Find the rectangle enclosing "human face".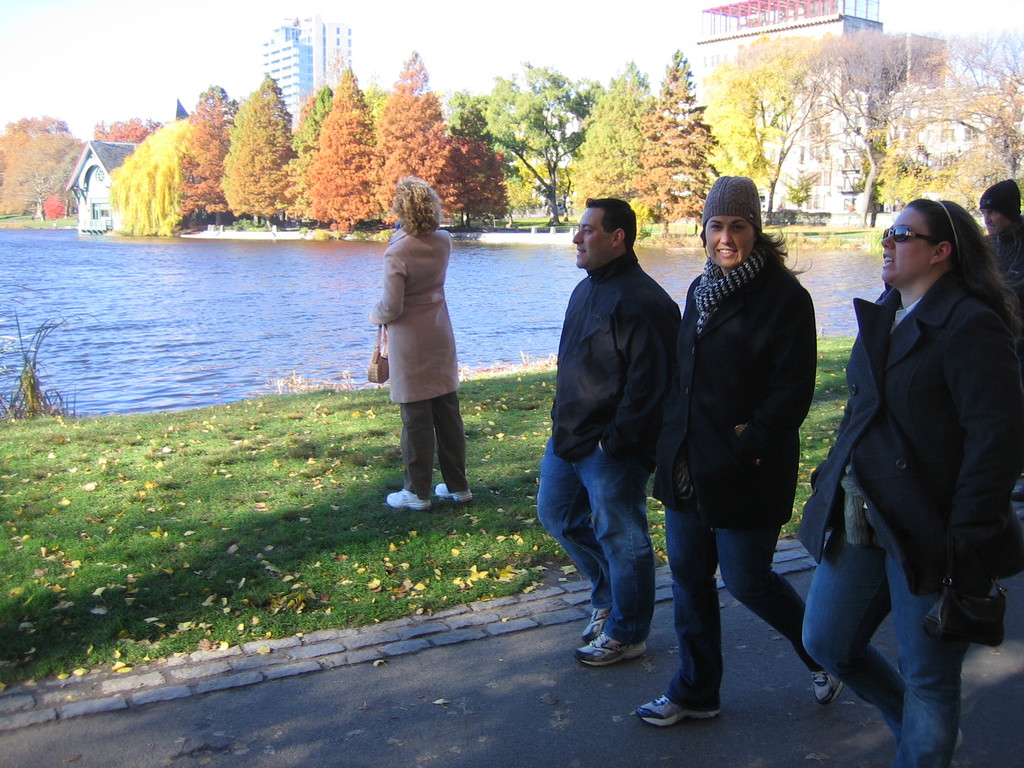
x1=986 y1=208 x2=1007 y2=233.
